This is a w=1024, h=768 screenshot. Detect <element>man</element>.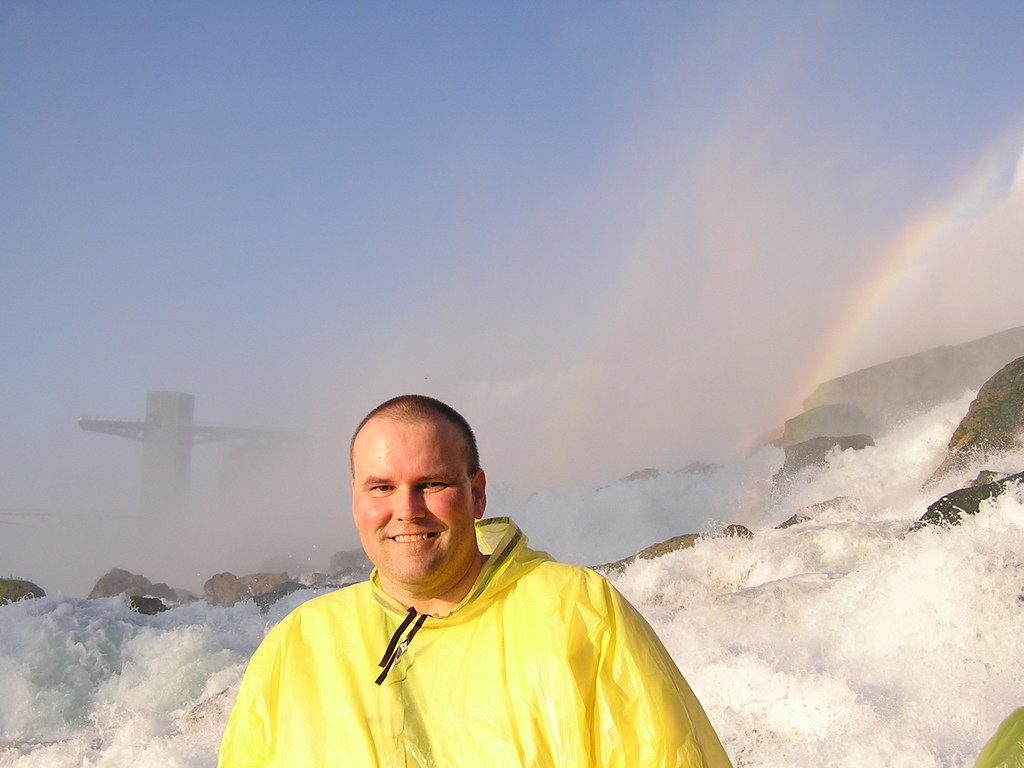
bbox=(216, 396, 738, 767).
